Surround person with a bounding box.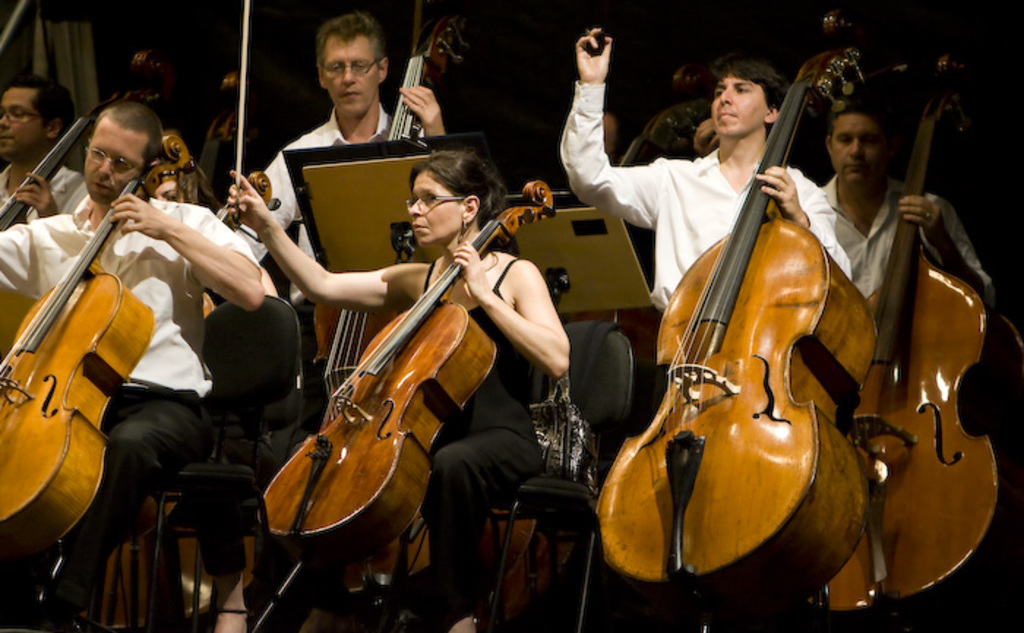
<bbox>228, 164, 573, 632</bbox>.
